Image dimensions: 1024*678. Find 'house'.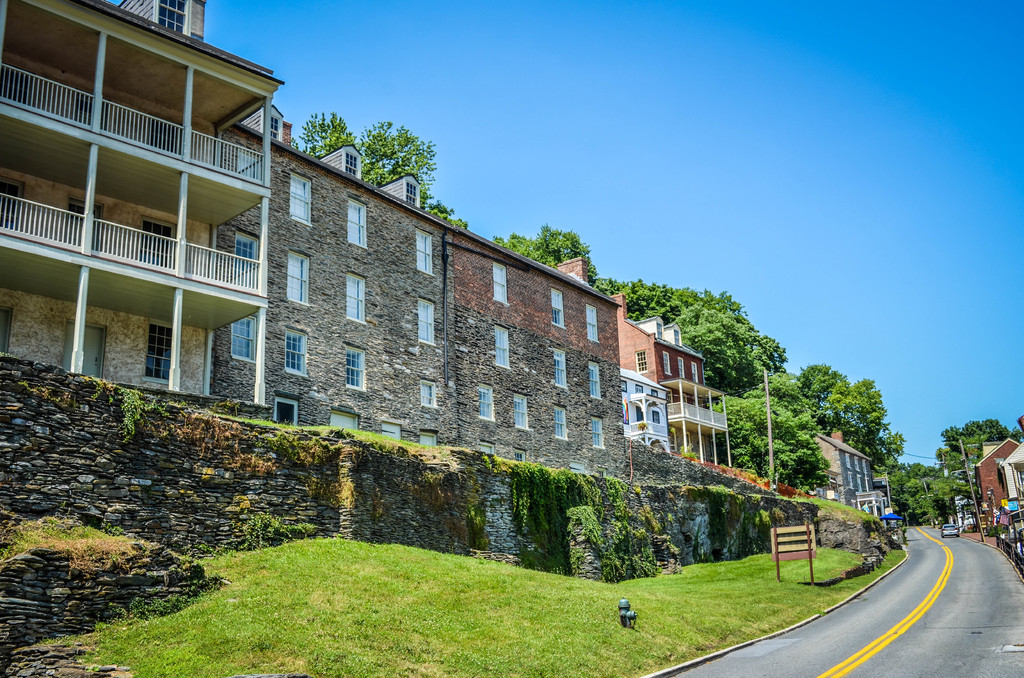
(left=0, top=0, right=283, bottom=422).
